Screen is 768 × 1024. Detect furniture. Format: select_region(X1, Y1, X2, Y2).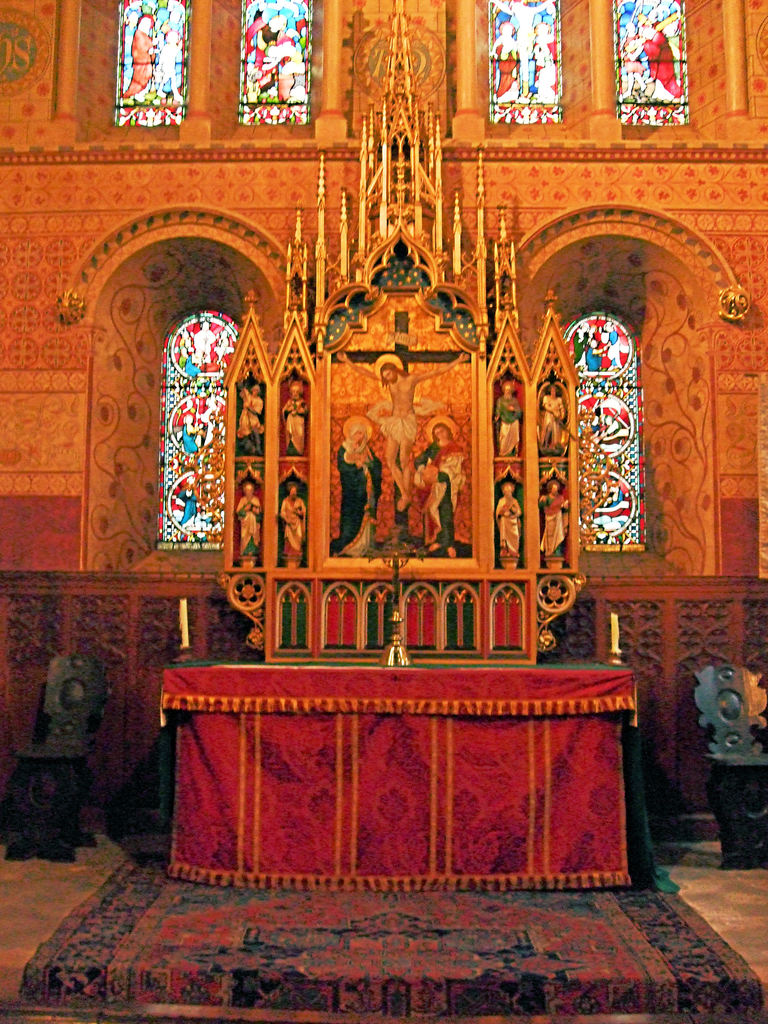
select_region(694, 662, 767, 870).
